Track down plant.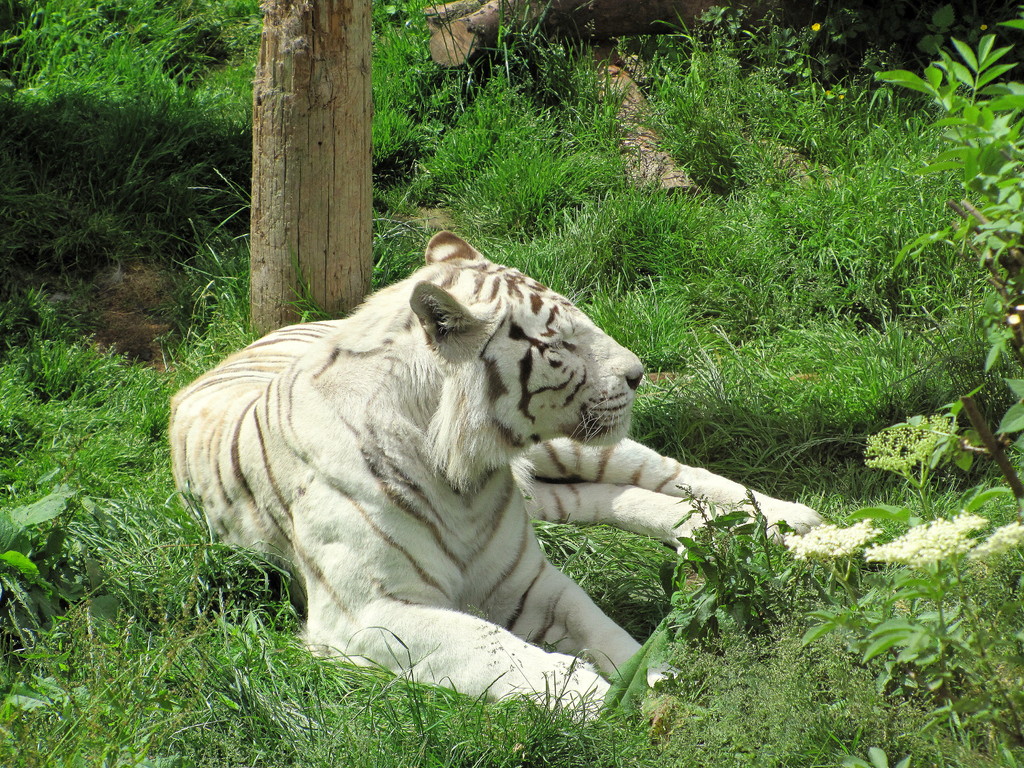
Tracked to (0, 605, 702, 767).
